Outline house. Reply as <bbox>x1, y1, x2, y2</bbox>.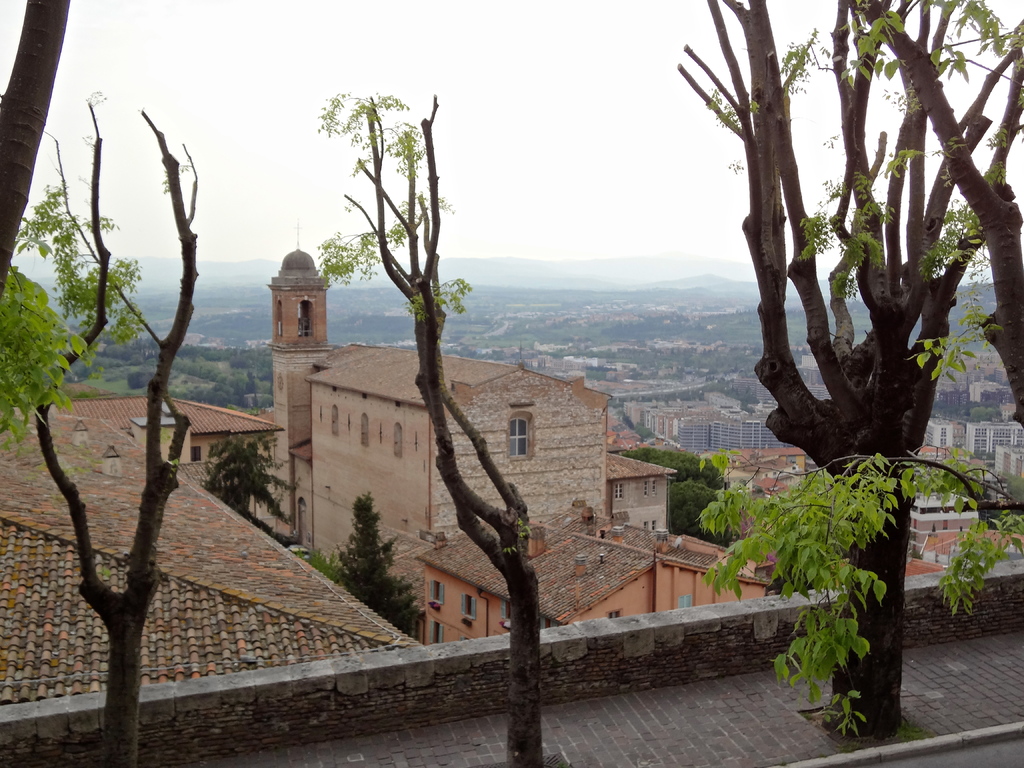
<bbox>0, 243, 1023, 701</bbox>.
